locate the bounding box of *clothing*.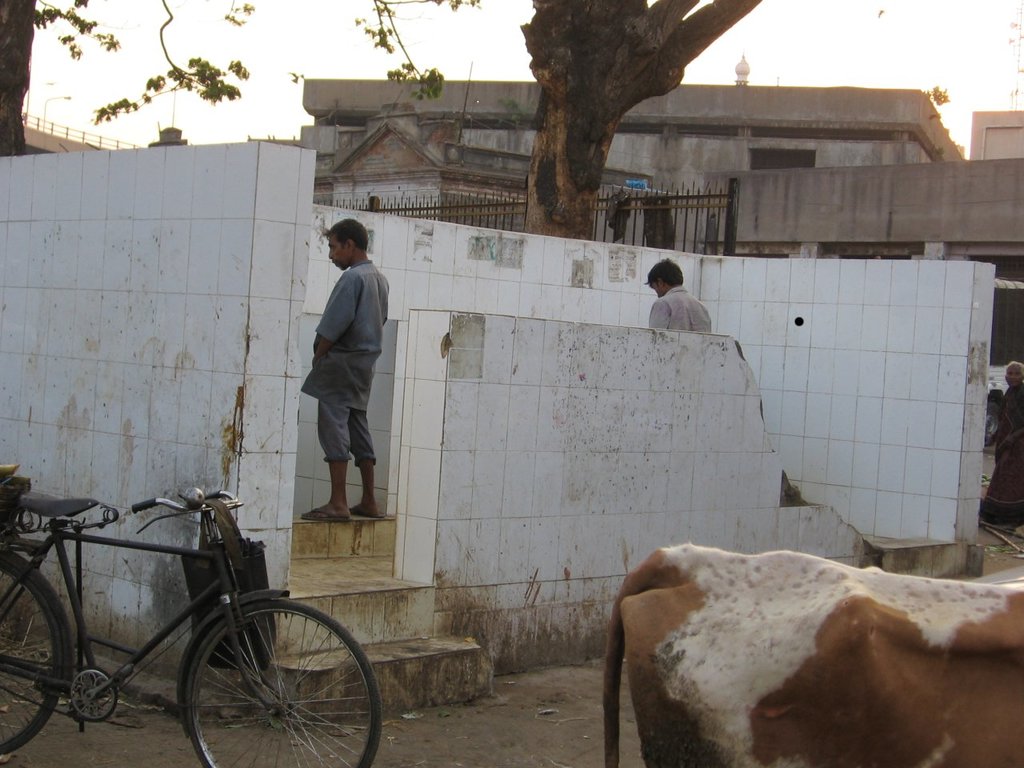
Bounding box: <bbox>982, 378, 1023, 533</bbox>.
